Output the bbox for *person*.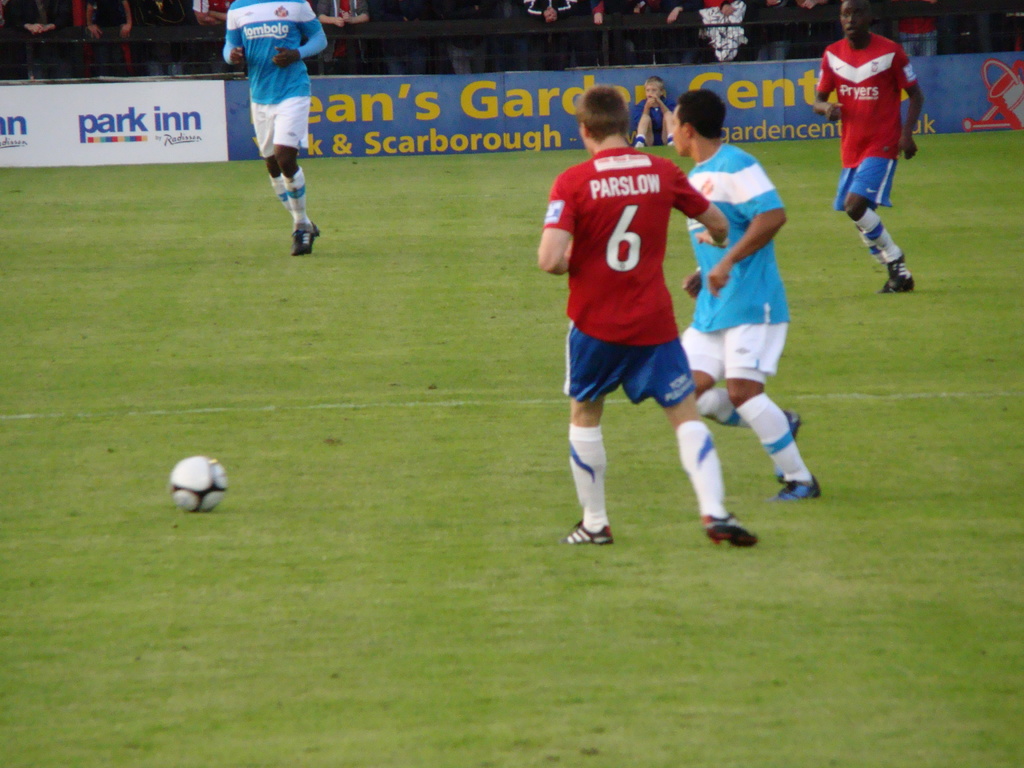
(628,81,684,151).
